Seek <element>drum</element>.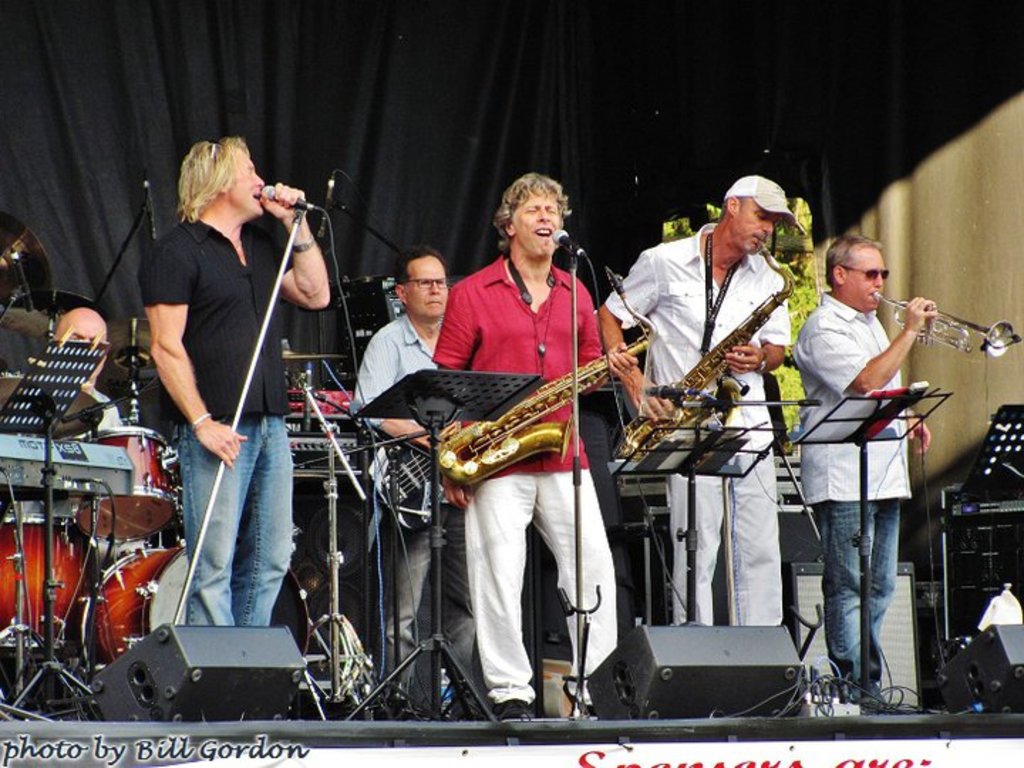
bbox=[92, 538, 198, 671].
